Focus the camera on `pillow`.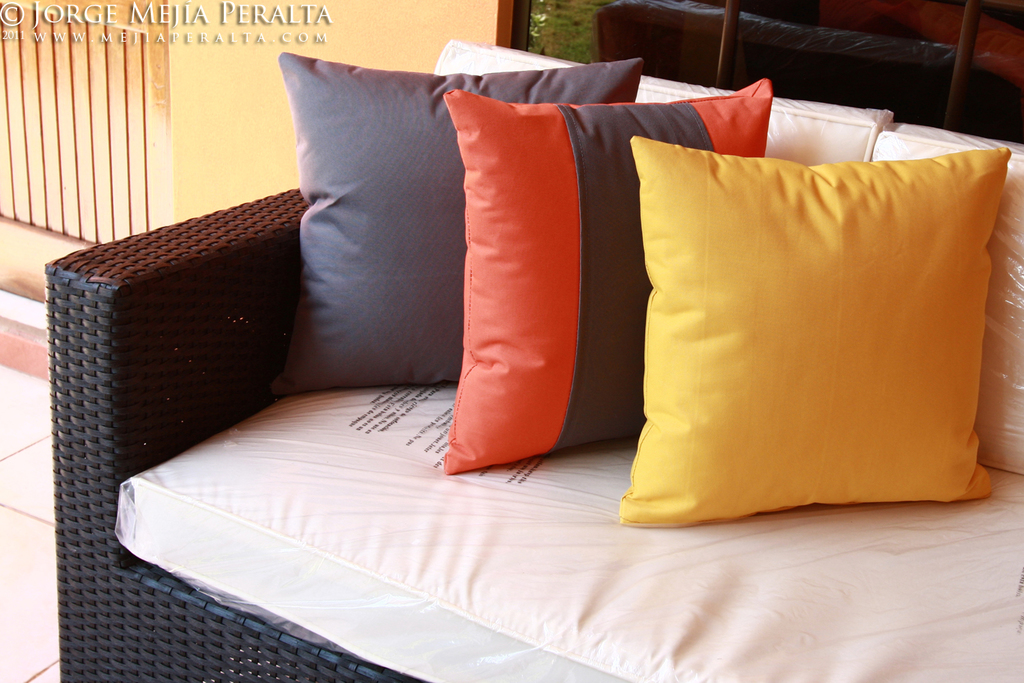
Focus region: bbox(620, 135, 1007, 521).
